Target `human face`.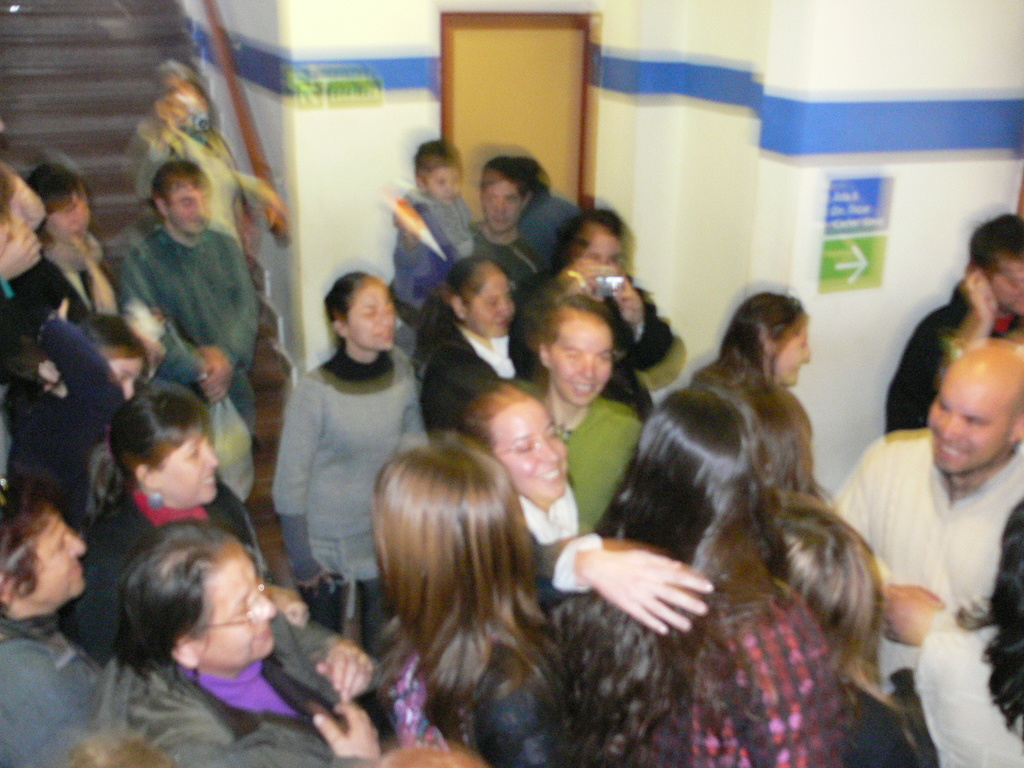
Target region: box=[167, 180, 211, 234].
